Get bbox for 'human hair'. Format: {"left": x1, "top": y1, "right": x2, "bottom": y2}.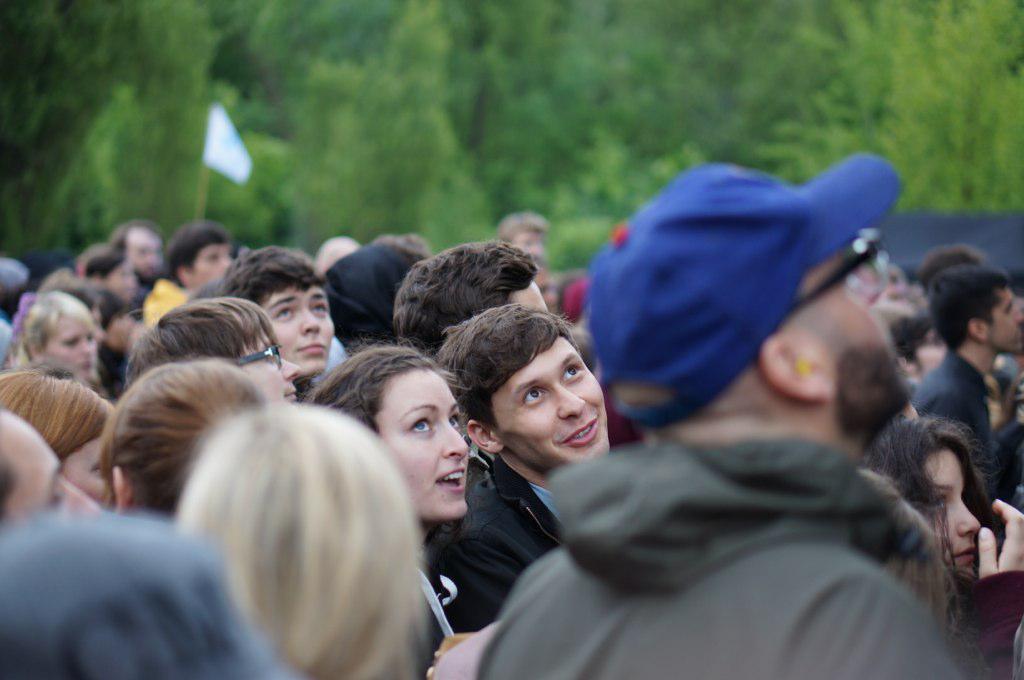
{"left": 82, "top": 245, "right": 124, "bottom": 282}.
